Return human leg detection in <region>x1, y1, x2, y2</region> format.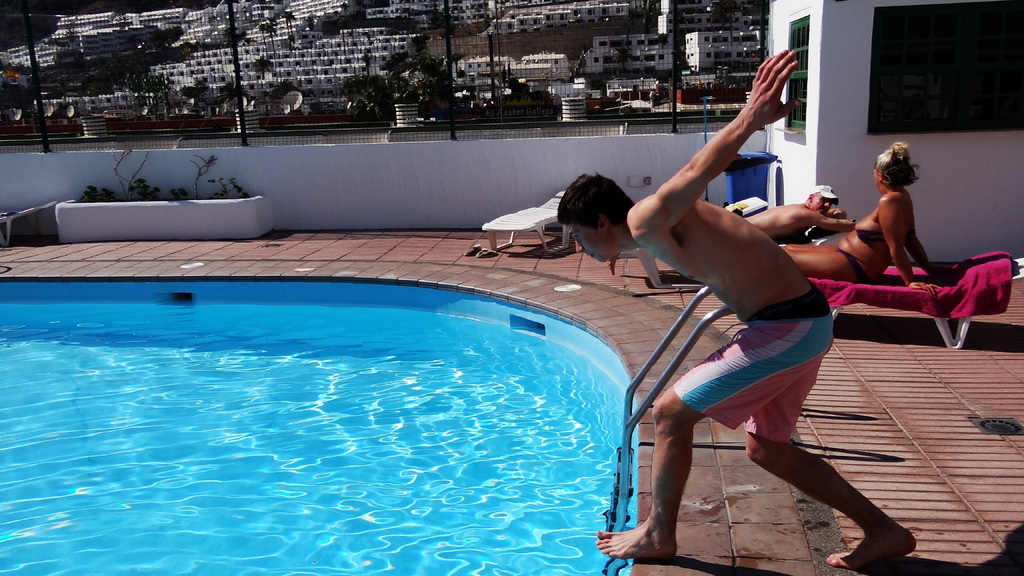
<region>740, 345, 921, 571</region>.
